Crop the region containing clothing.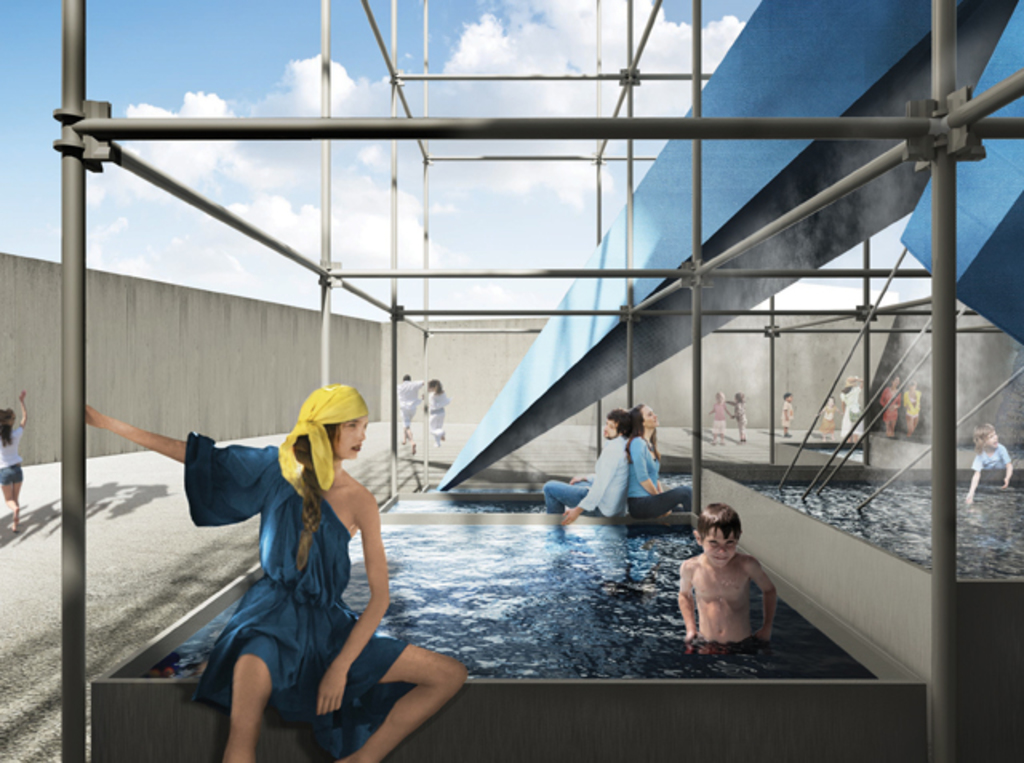
Crop region: {"left": 618, "top": 429, "right": 685, "bottom": 517}.
